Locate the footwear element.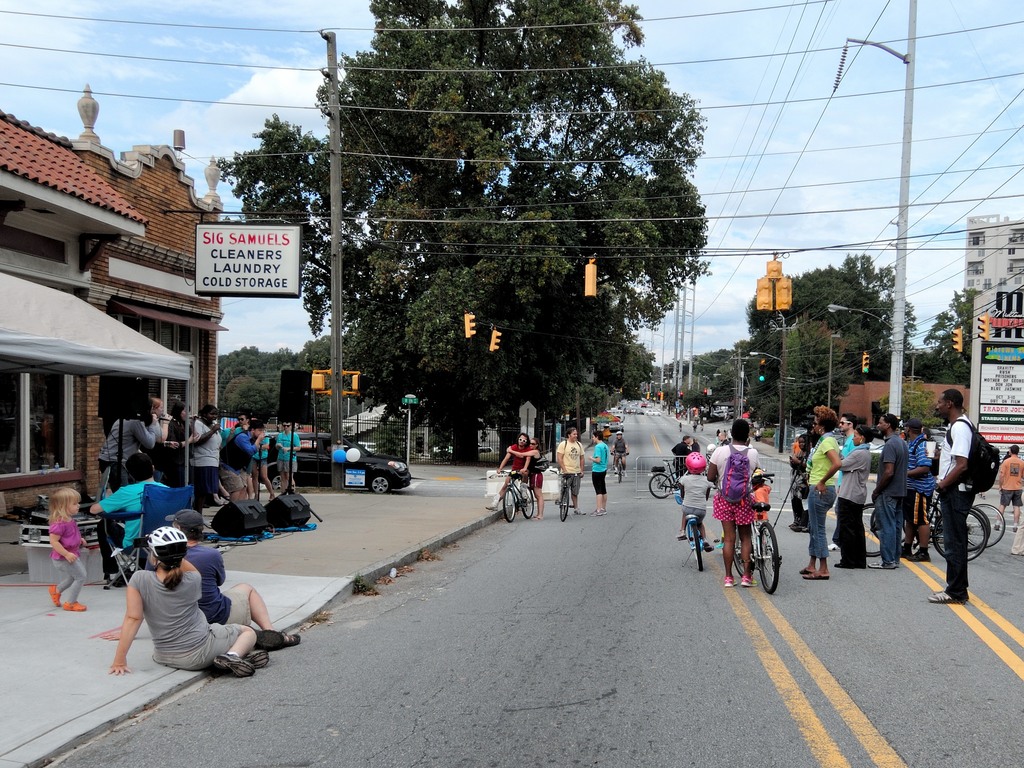
Element bbox: x1=244, y1=650, x2=270, y2=671.
